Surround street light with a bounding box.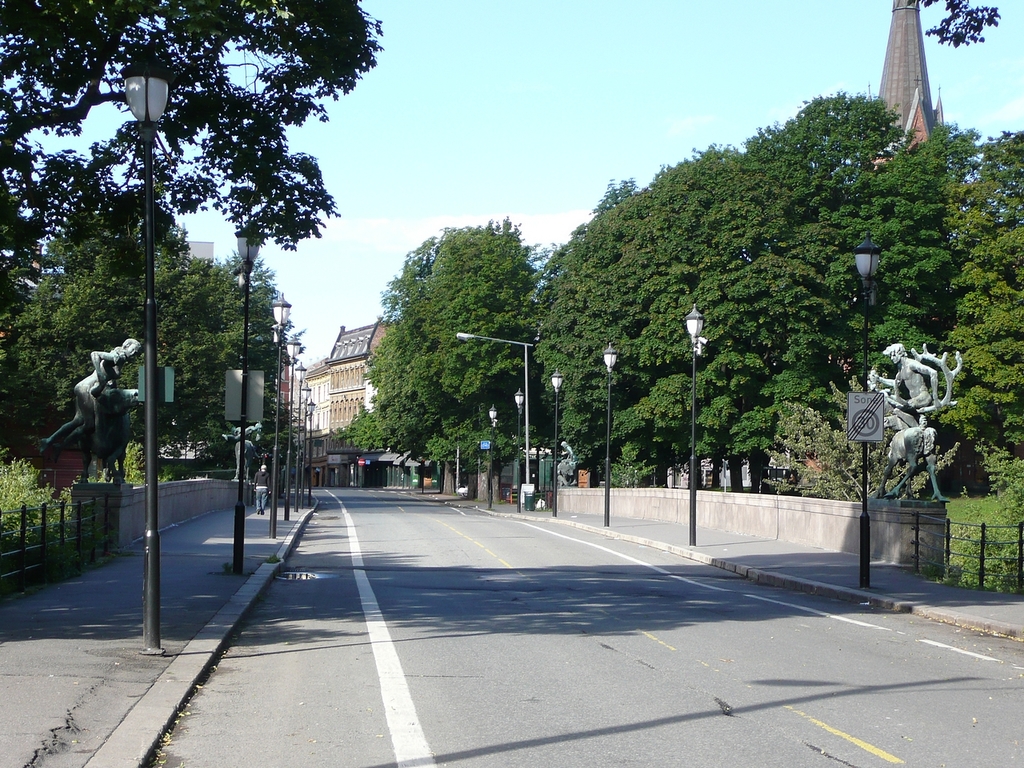
BBox(231, 229, 258, 567).
